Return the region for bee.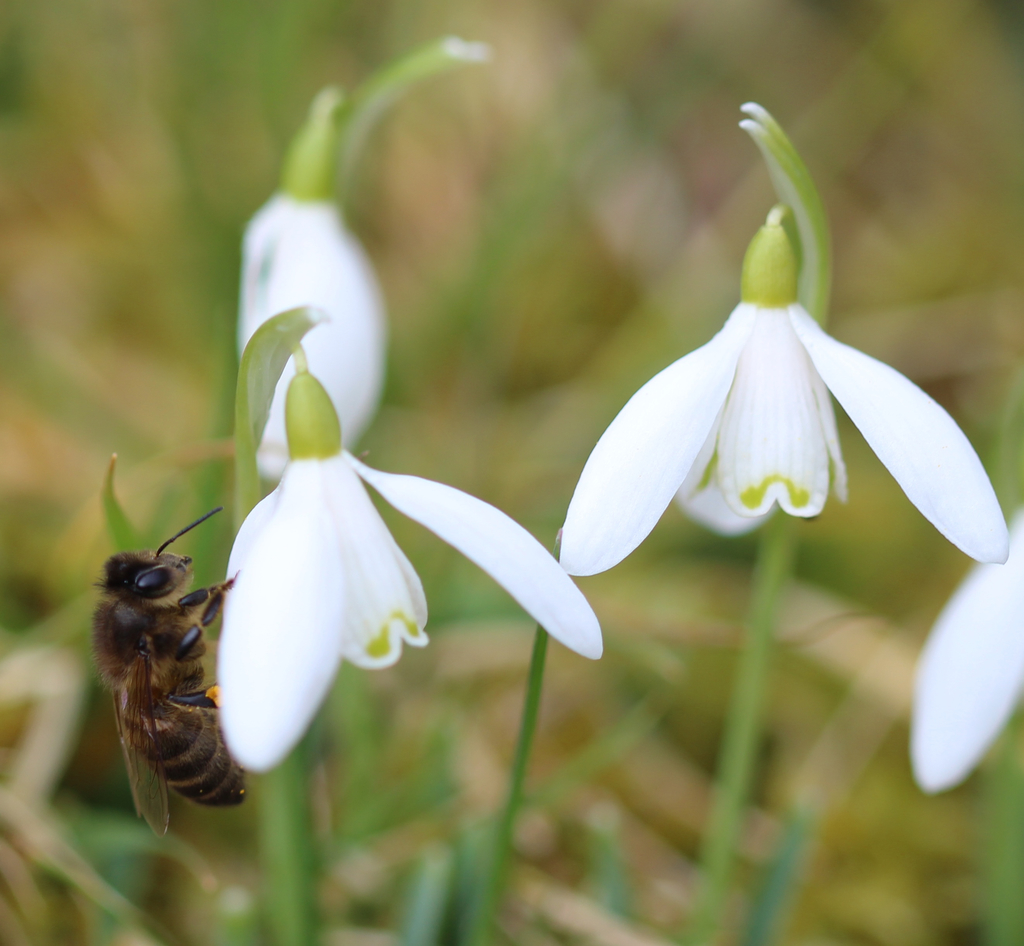
box(88, 501, 263, 844).
